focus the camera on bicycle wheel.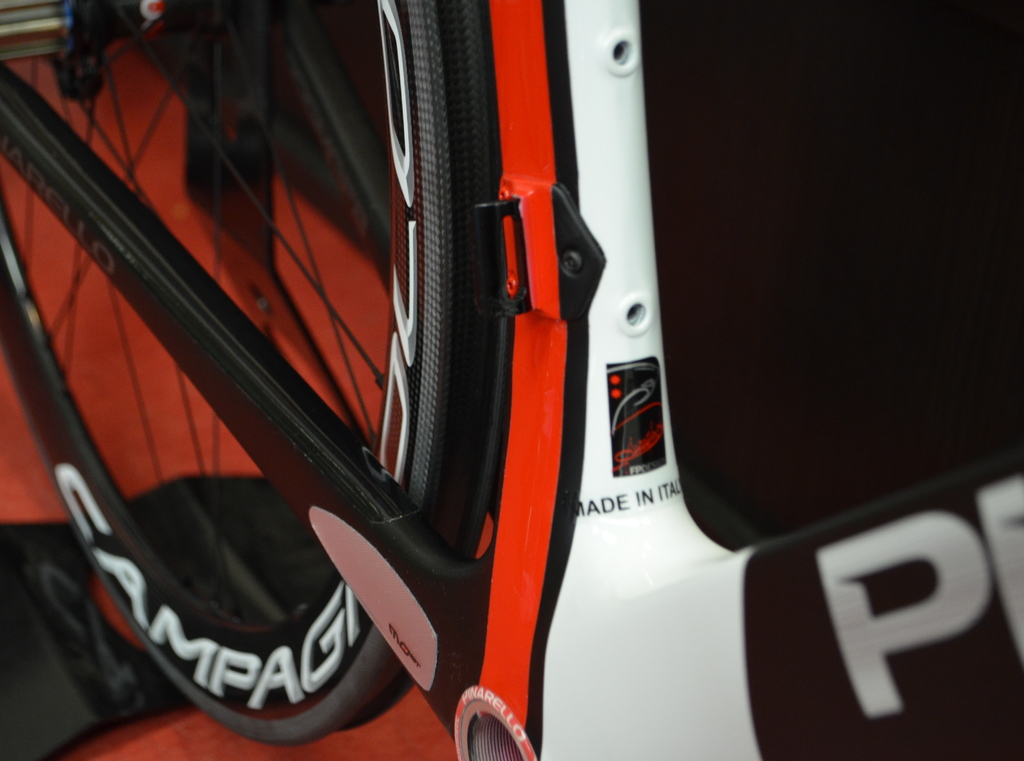
Focus region: (left=0, top=0, right=502, bottom=745).
